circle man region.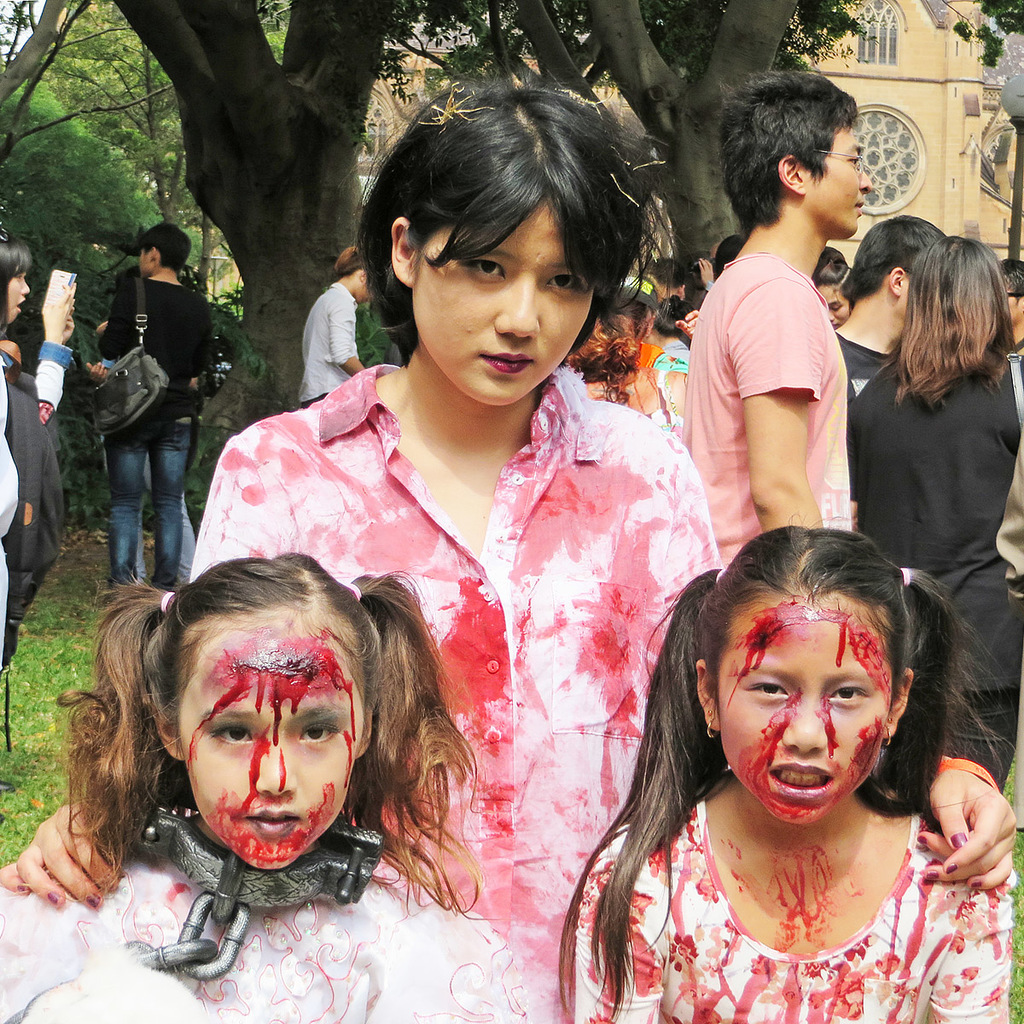
Region: detection(684, 65, 873, 587).
